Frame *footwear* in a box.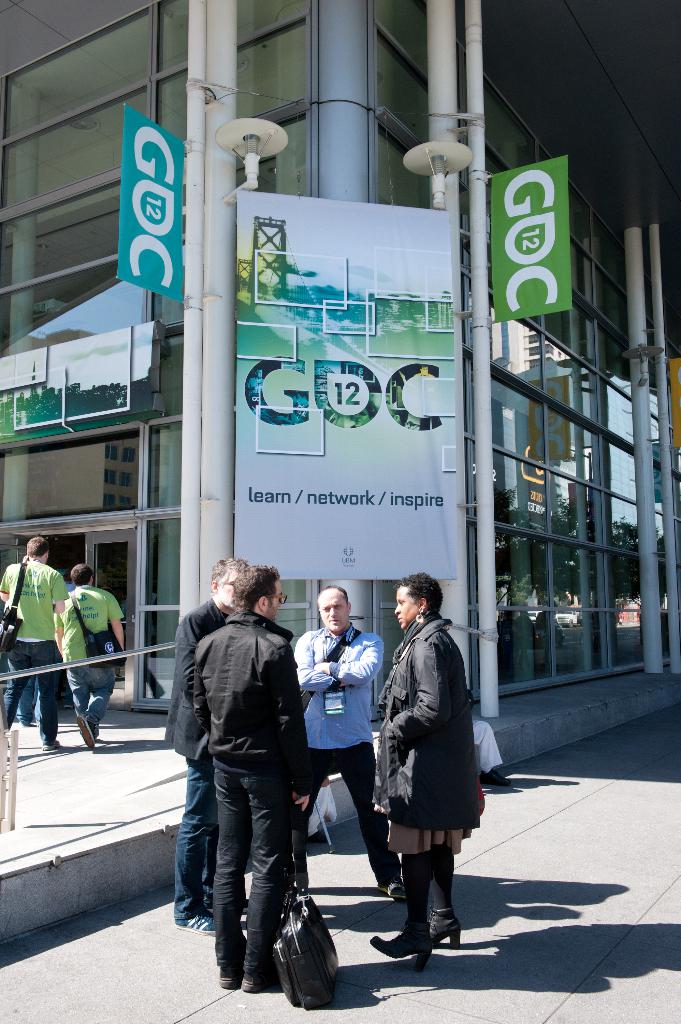
174,908,220,935.
